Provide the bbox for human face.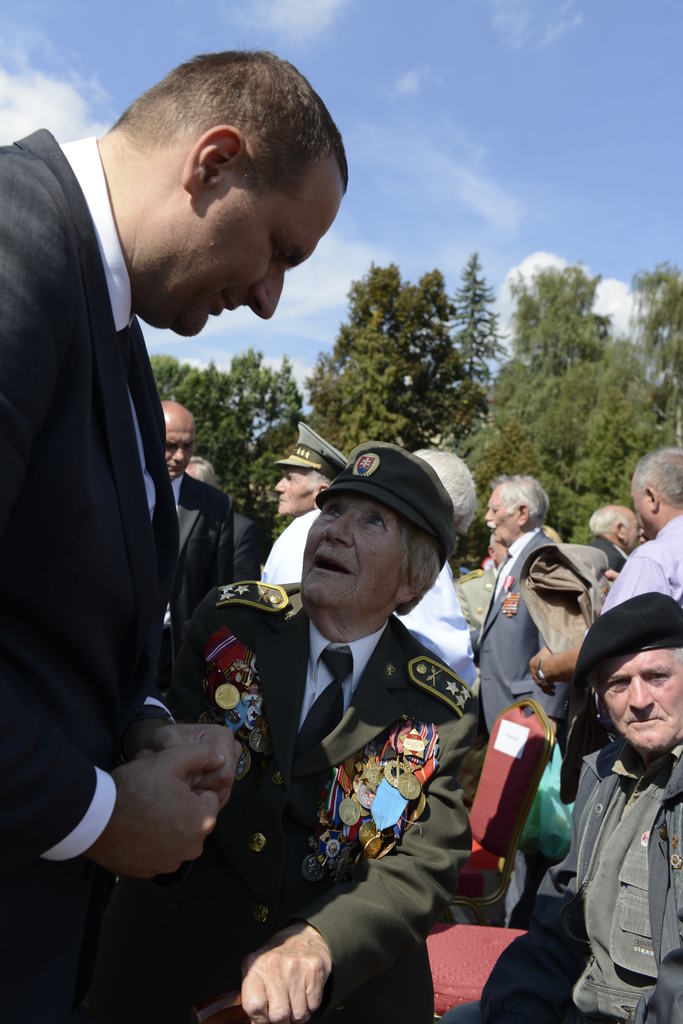
bbox=[606, 652, 676, 753].
